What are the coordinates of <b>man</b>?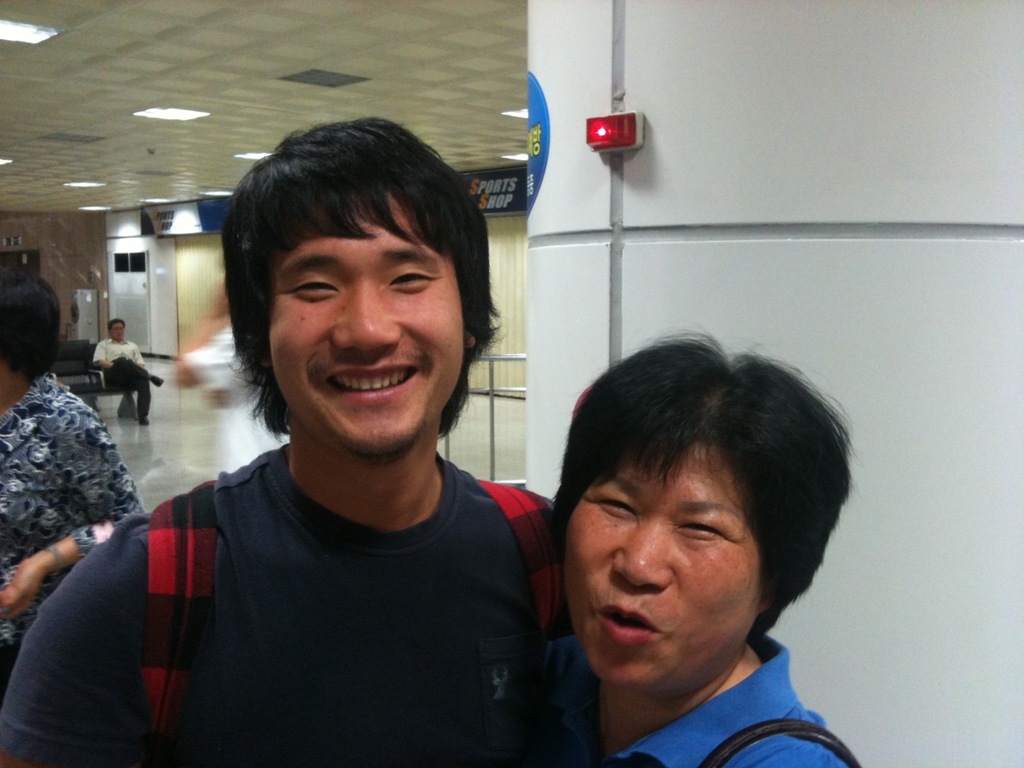
[94,318,162,428].
